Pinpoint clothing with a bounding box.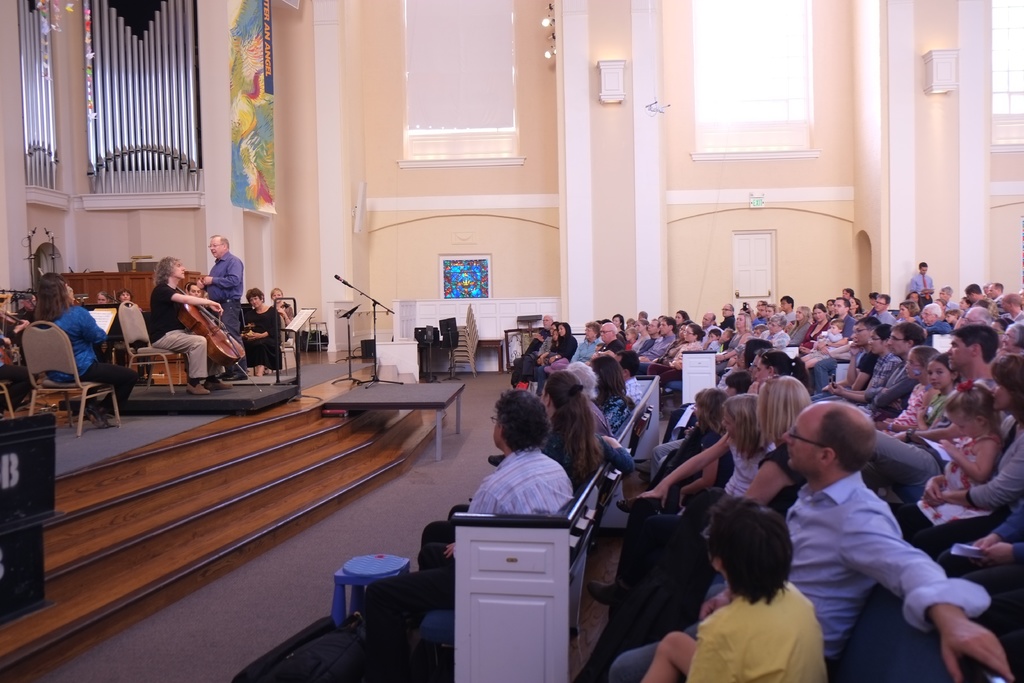
bbox=[0, 320, 15, 357].
